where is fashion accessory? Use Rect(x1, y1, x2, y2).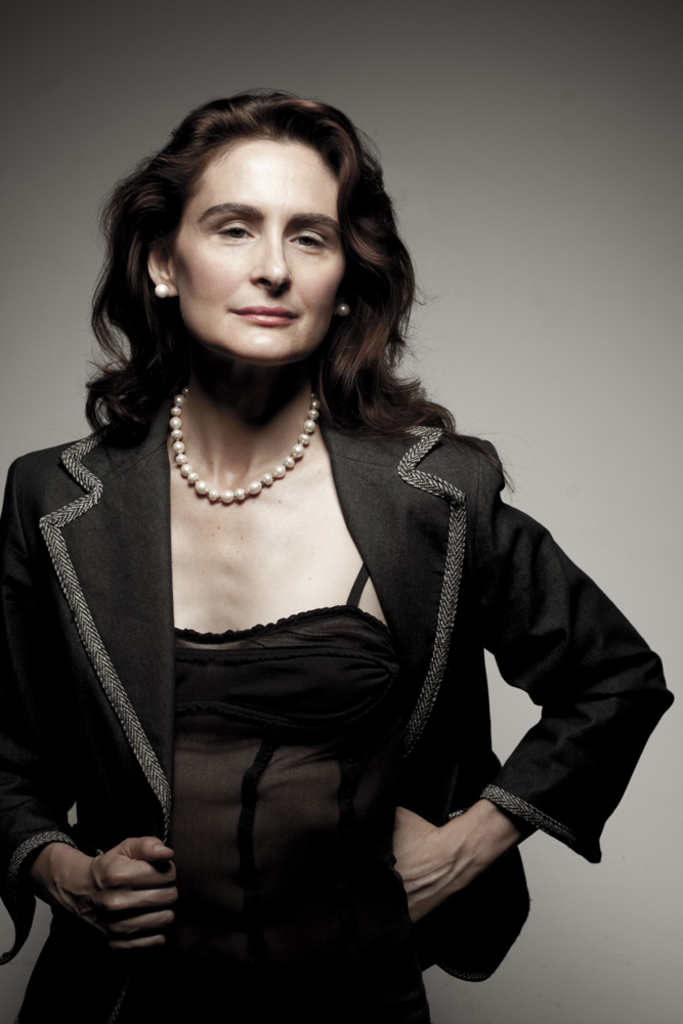
Rect(334, 297, 351, 313).
